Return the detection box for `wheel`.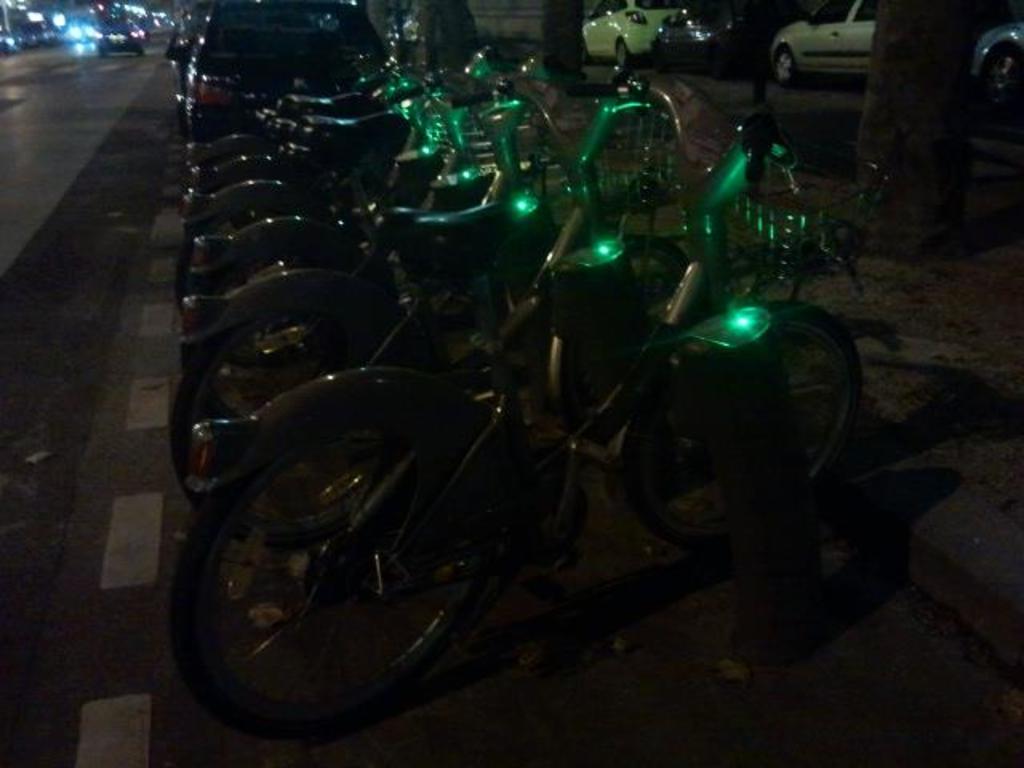
box=[166, 307, 376, 496].
